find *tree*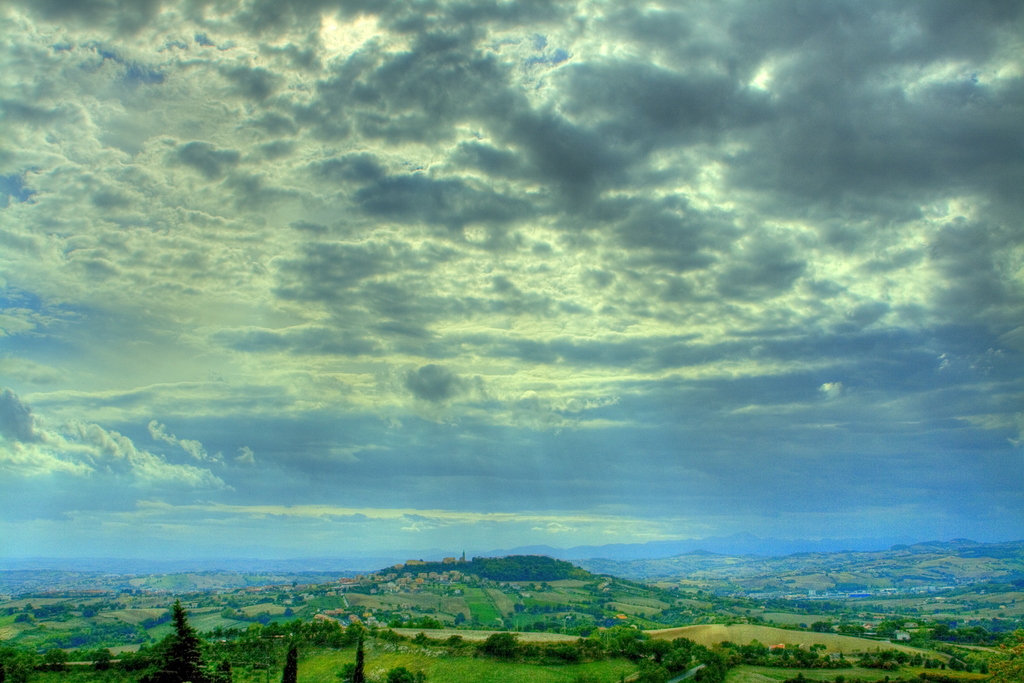
left=478, top=631, right=527, bottom=657
